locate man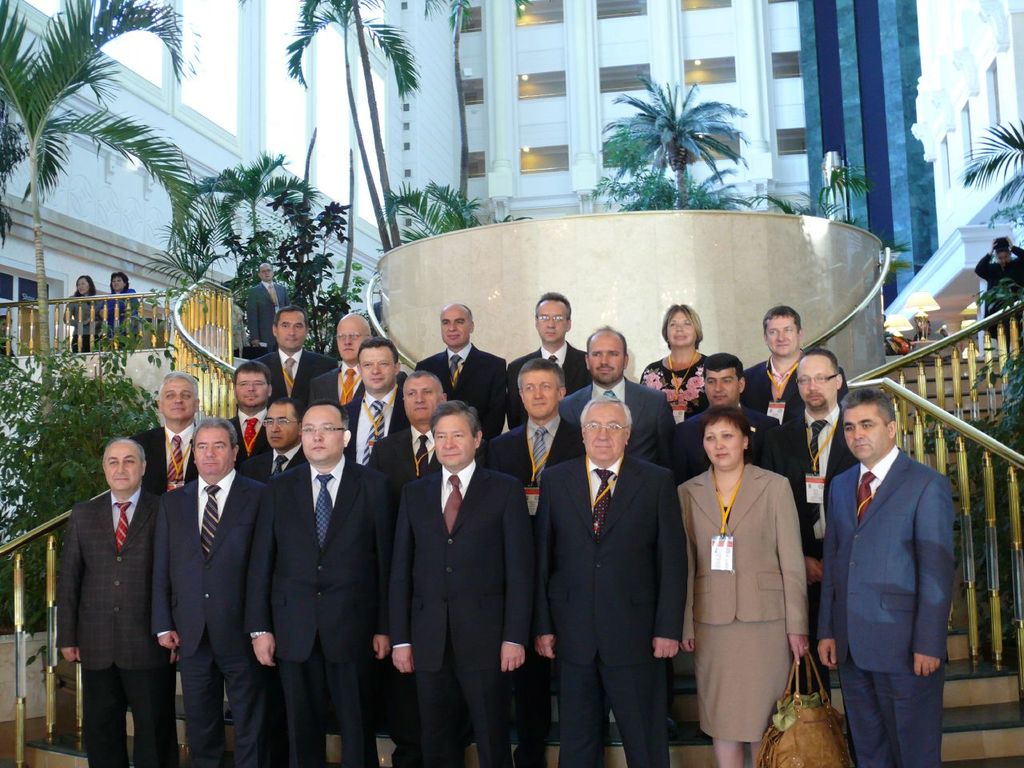
locate(250, 399, 398, 767)
